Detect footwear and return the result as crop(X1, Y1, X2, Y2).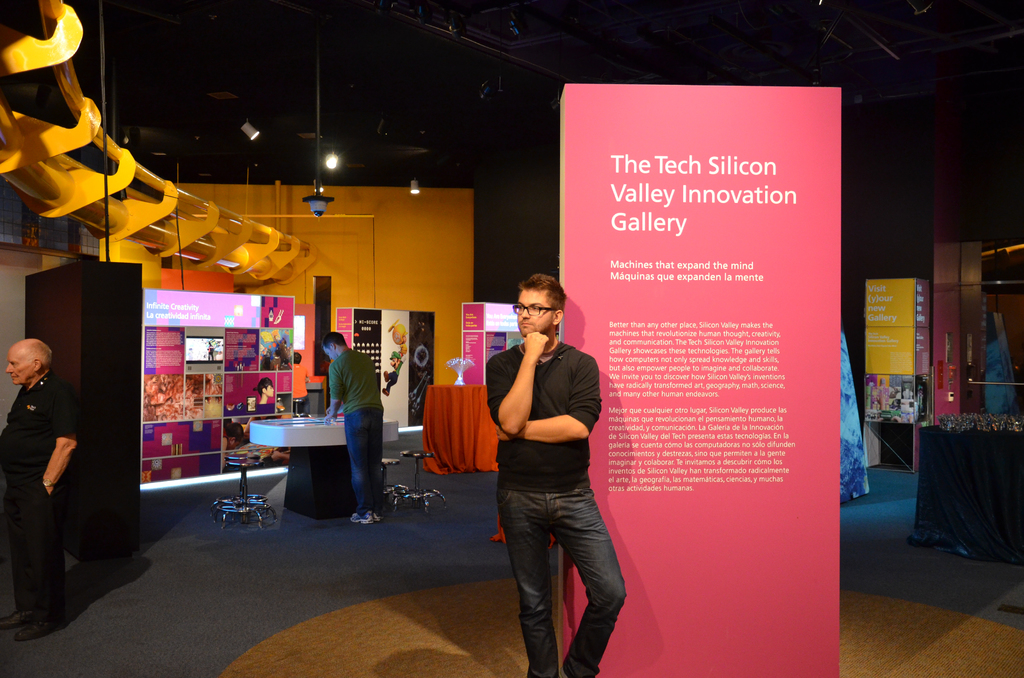
crop(376, 507, 385, 523).
